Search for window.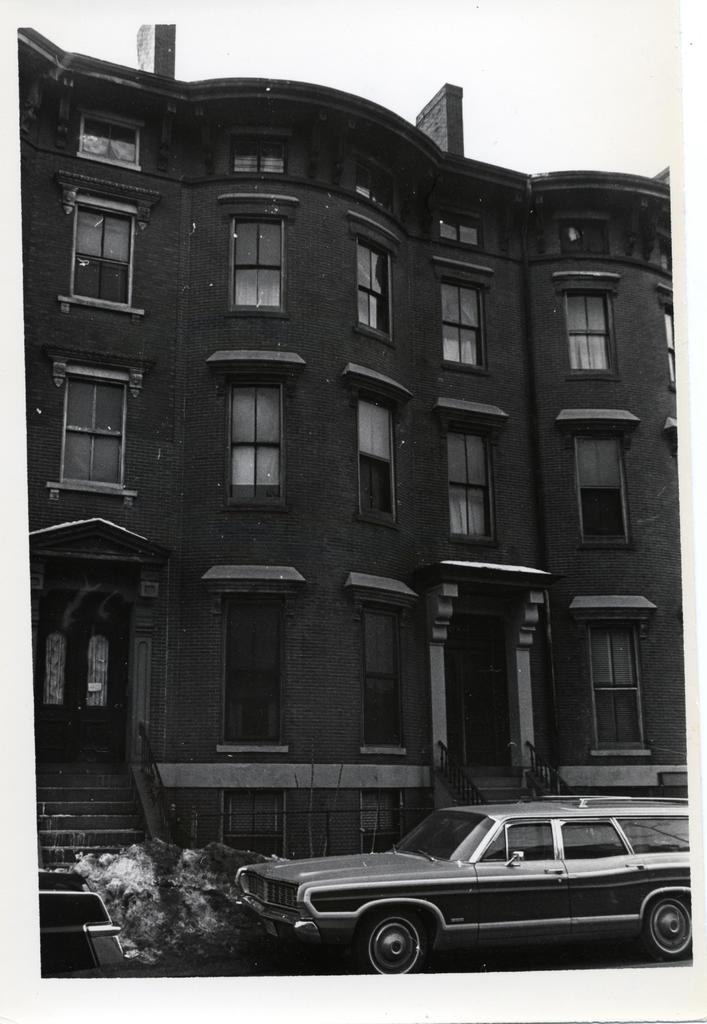
Found at {"left": 228, "top": 141, "right": 306, "bottom": 189}.
